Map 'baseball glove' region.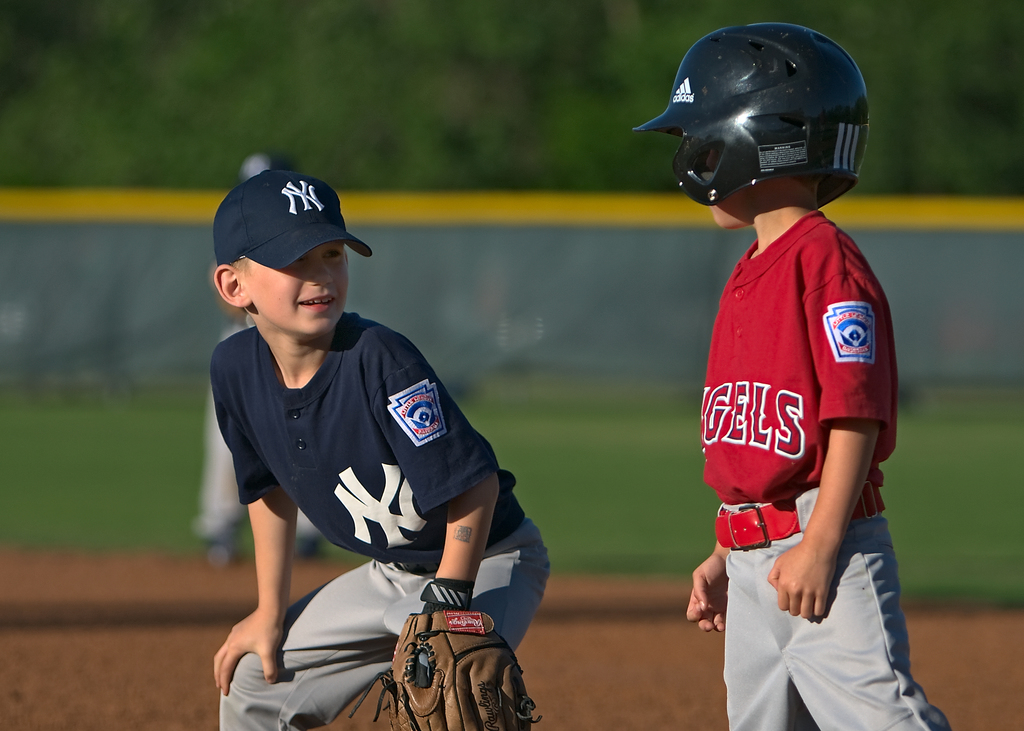
Mapped to 319:581:538:730.
